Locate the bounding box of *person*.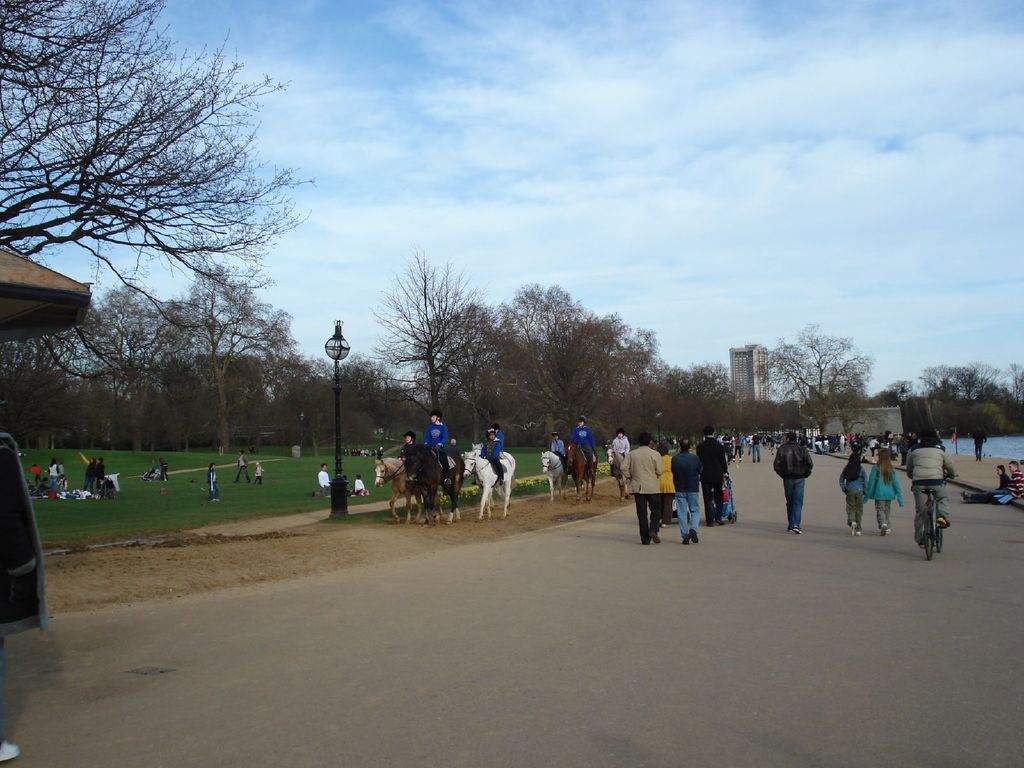
Bounding box: detection(208, 461, 221, 506).
